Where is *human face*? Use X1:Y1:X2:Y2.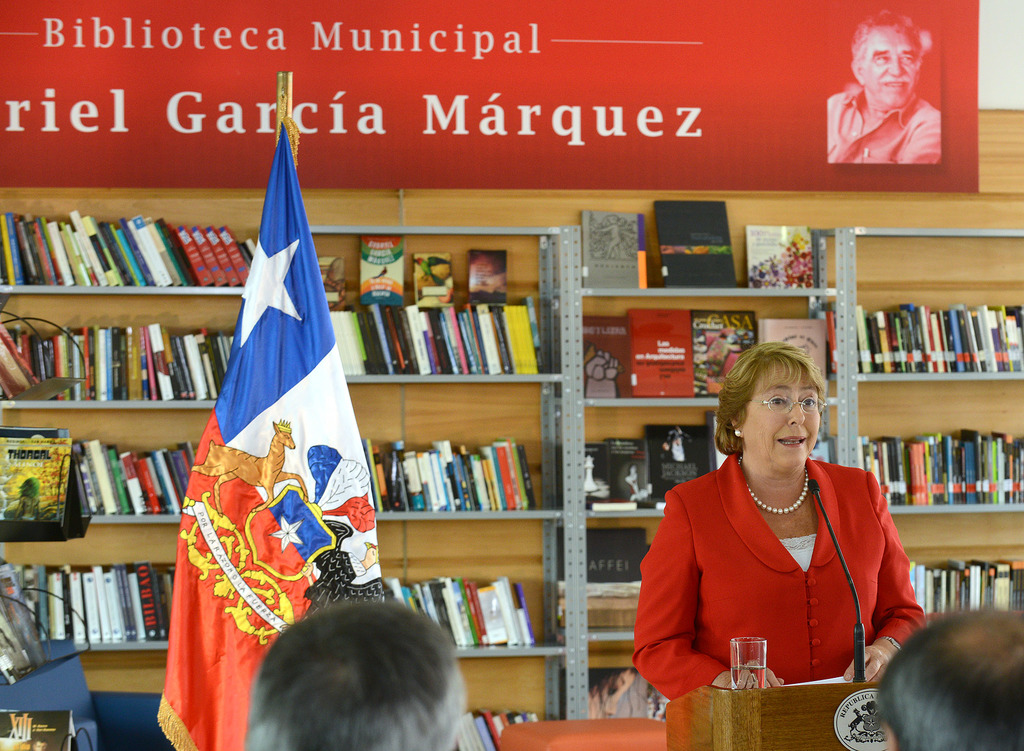
867:18:917:102.
